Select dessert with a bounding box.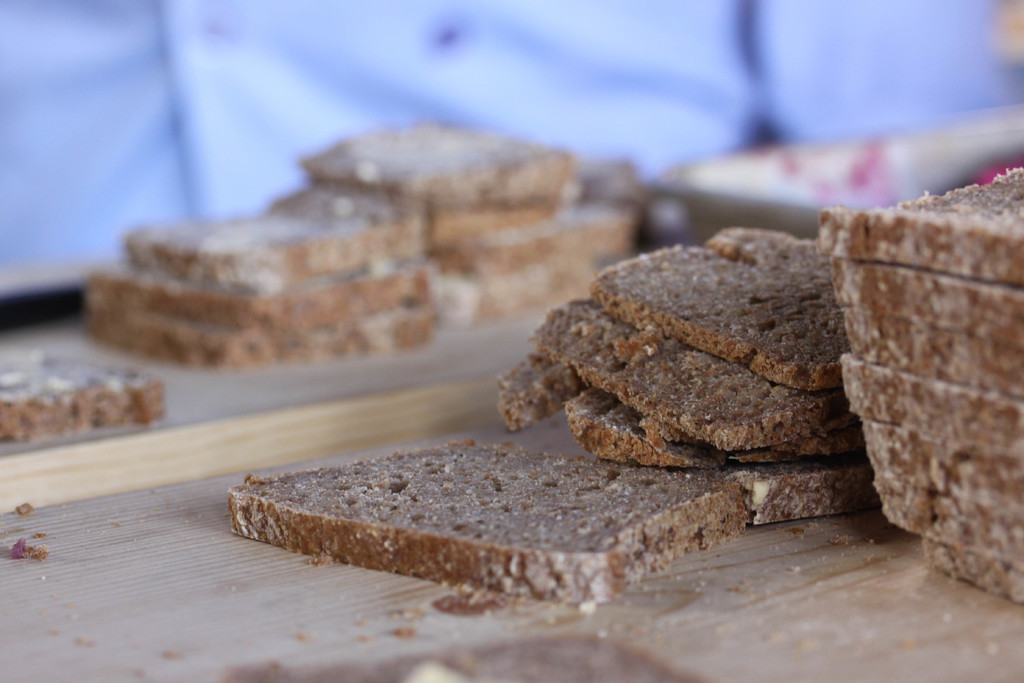
0, 360, 162, 445.
